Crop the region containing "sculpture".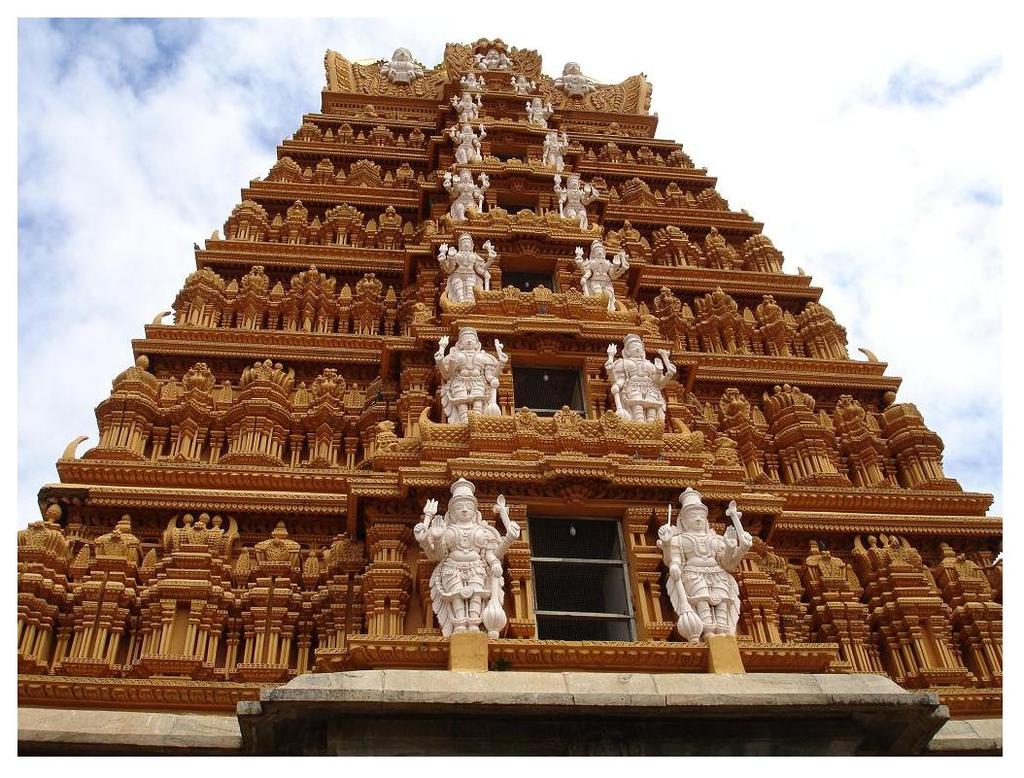
Crop region: box(550, 59, 601, 100).
